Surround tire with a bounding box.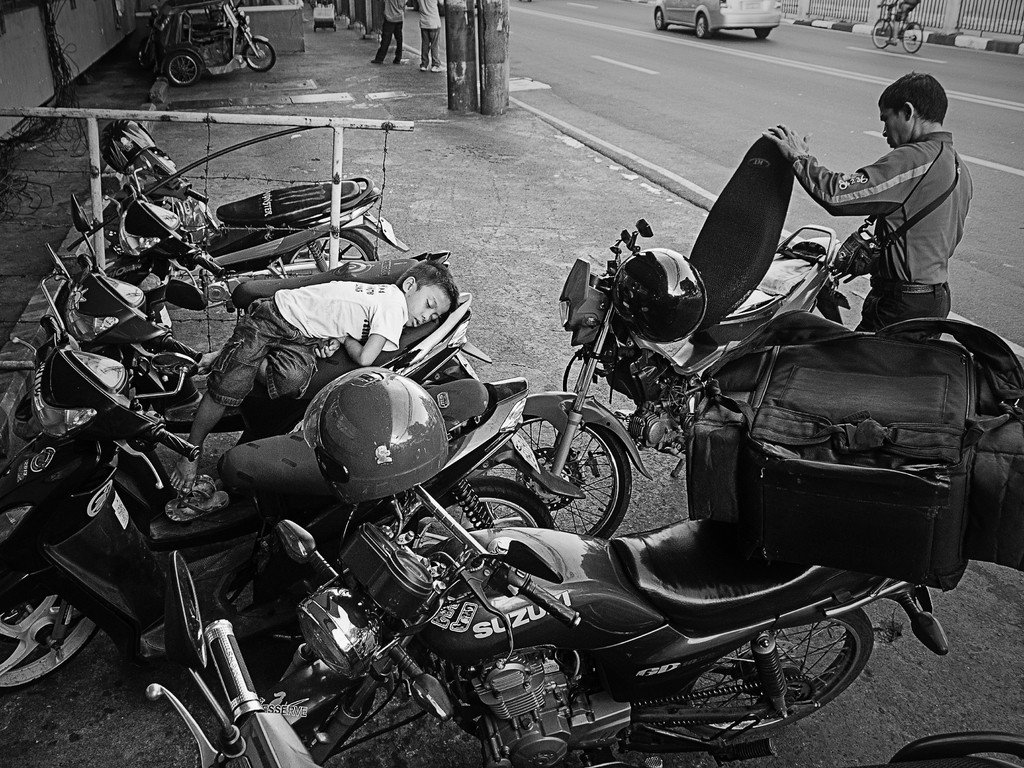
left=418, top=357, right=468, bottom=387.
